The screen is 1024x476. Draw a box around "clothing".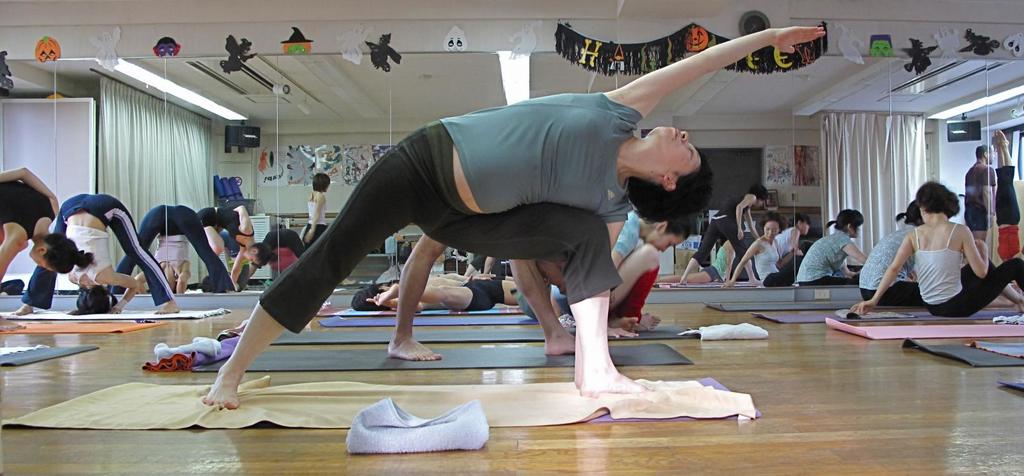
x1=535 y1=245 x2=668 y2=335.
